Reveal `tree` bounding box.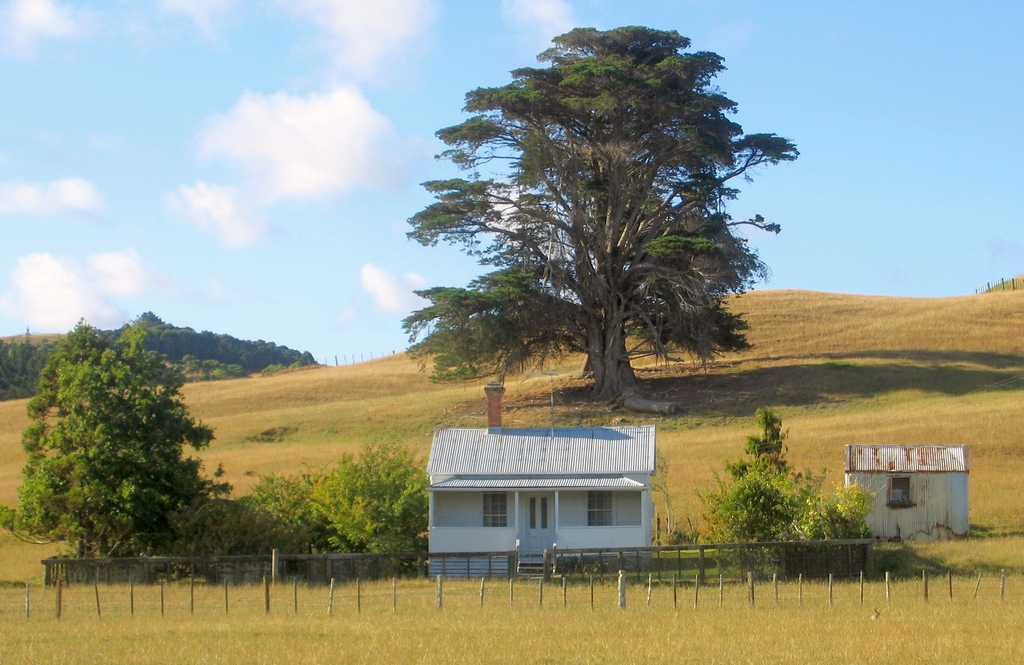
Revealed: box=[428, 7, 758, 451].
